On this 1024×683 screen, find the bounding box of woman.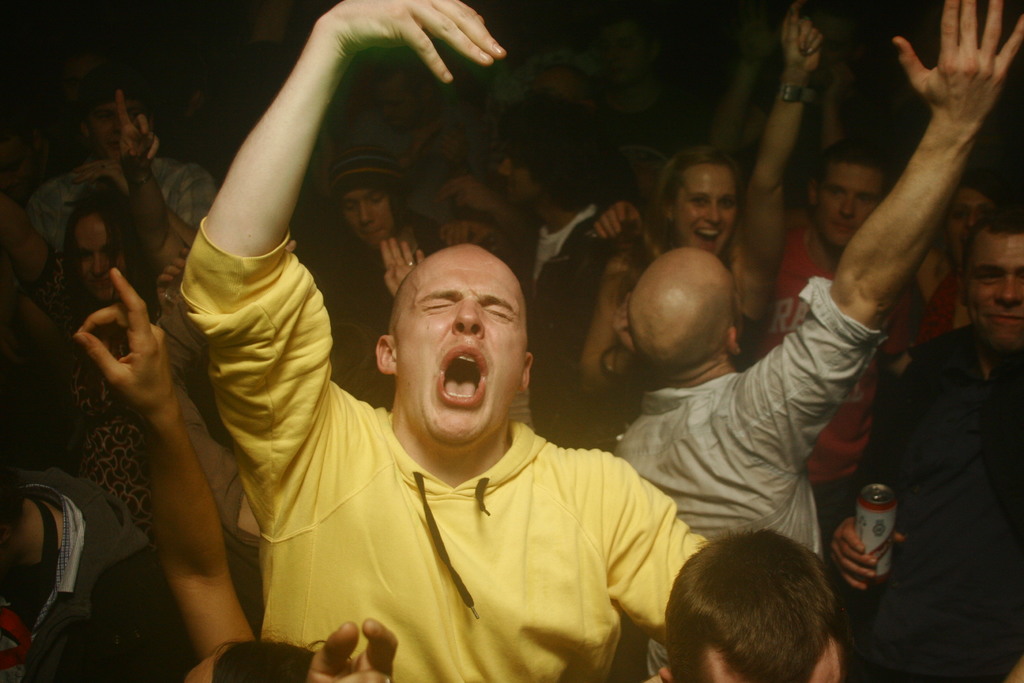
Bounding box: crop(920, 179, 1011, 339).
